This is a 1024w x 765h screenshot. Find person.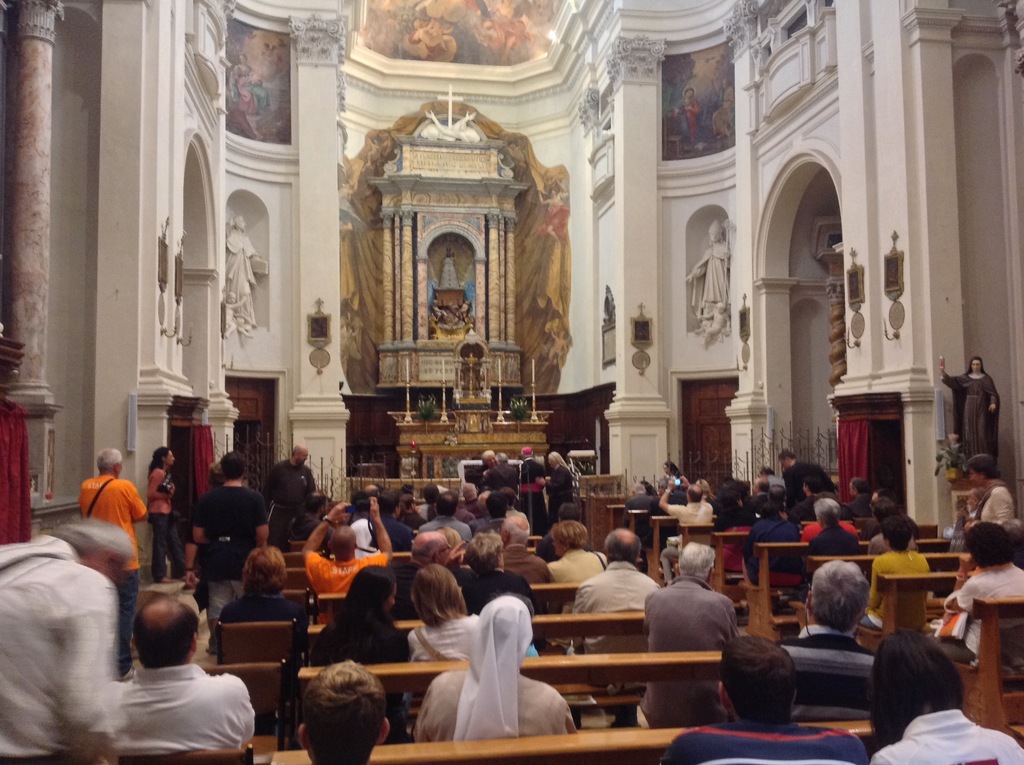
Bounding box: 118, 596, 257, 750.
